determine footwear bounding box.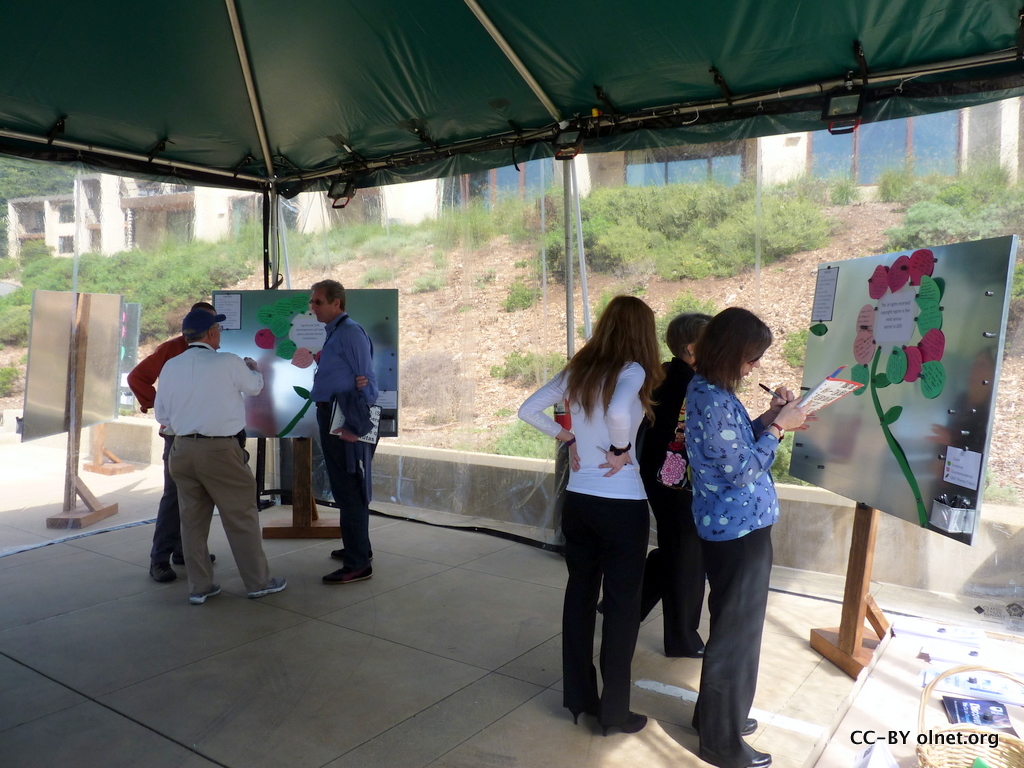
Determined: {"left": 192, "top": 579, "right": 226, "bottom": 606}.
